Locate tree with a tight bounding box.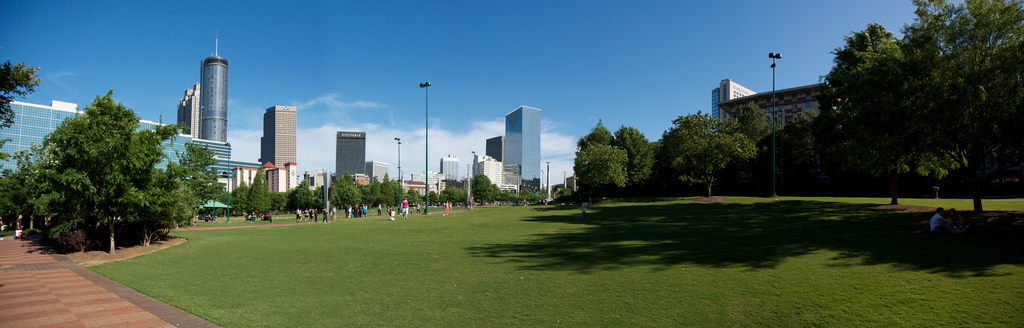
611, 129, 652, 196.
